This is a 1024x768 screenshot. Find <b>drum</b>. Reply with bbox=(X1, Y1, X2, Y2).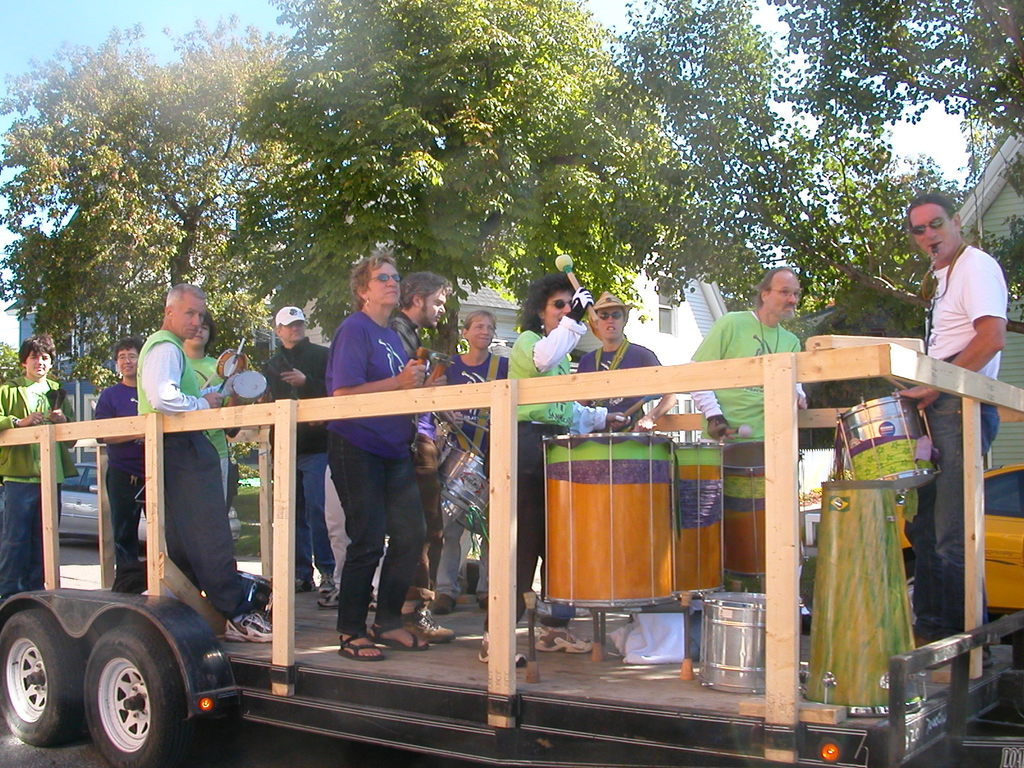
bbox=(541, 429, 675, 607).
